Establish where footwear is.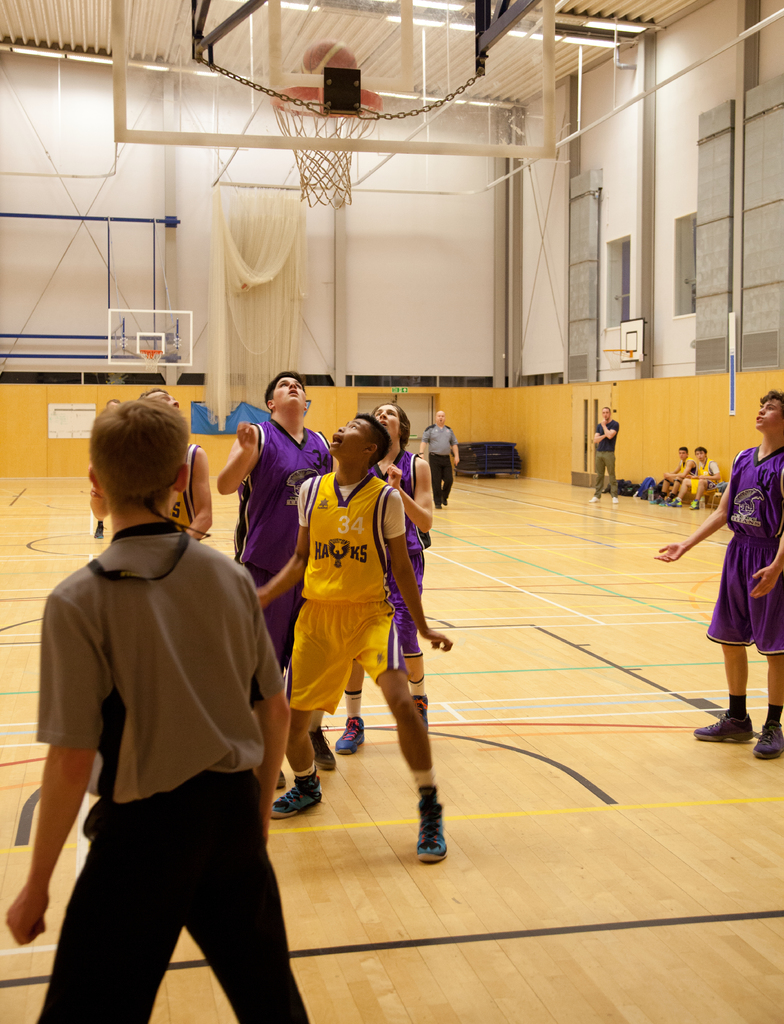
Established at pyautogui.locateOnScreen(331, 717, 367, 758).
